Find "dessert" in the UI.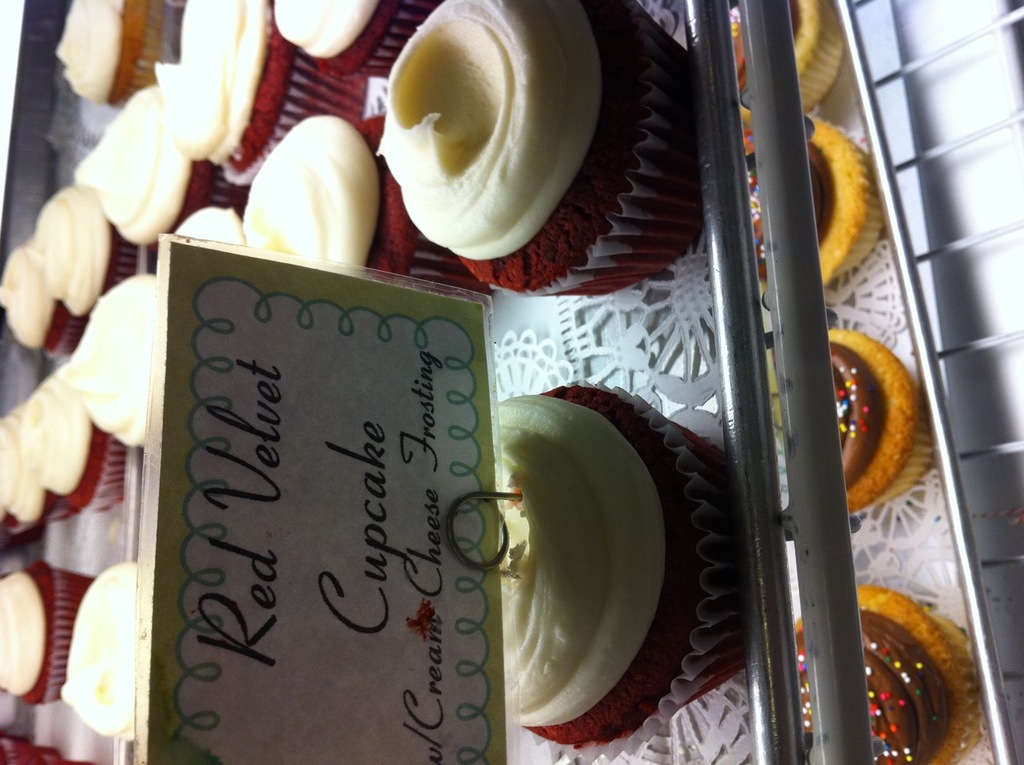
UI element at box(63, 557, 137, 742).
